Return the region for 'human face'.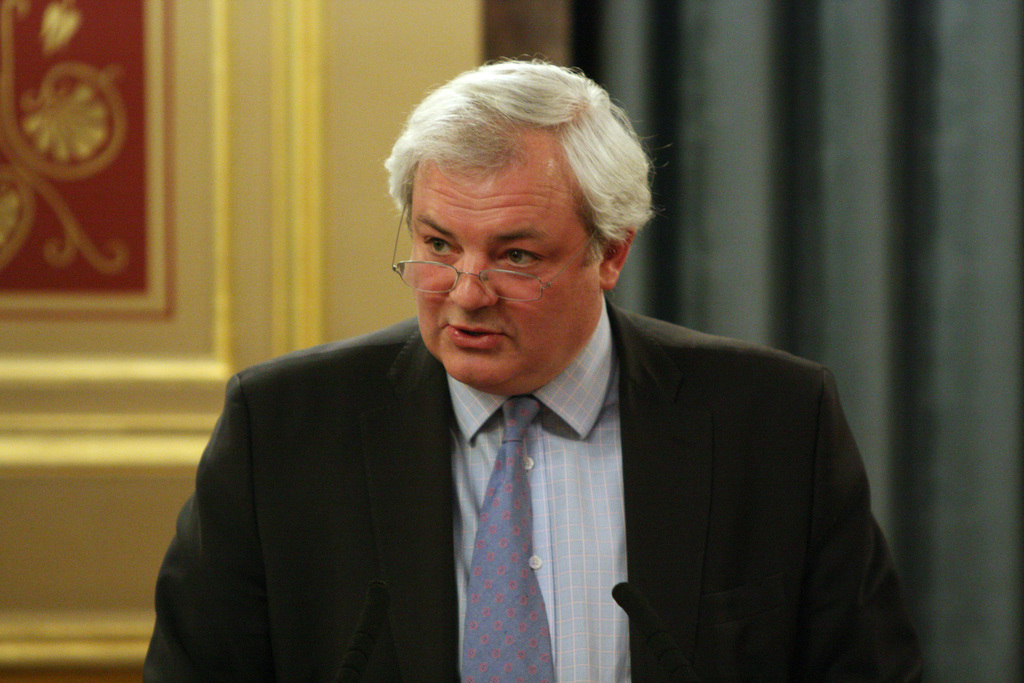
(413, 175, 601, 384).
